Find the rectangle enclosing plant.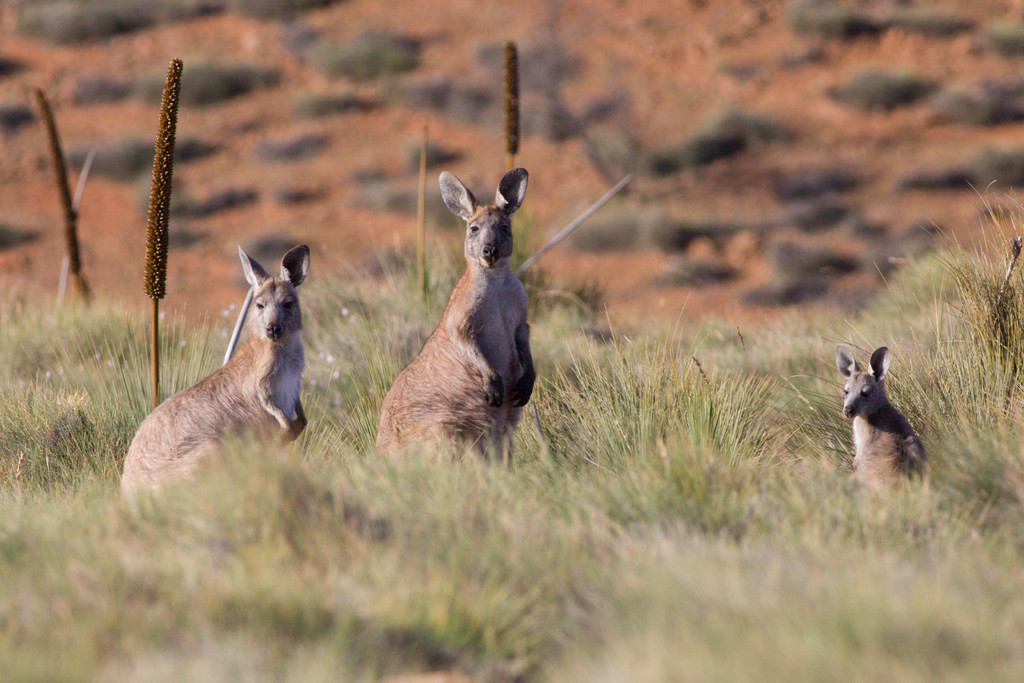
<region>748, 240, 841, 291</region>.
